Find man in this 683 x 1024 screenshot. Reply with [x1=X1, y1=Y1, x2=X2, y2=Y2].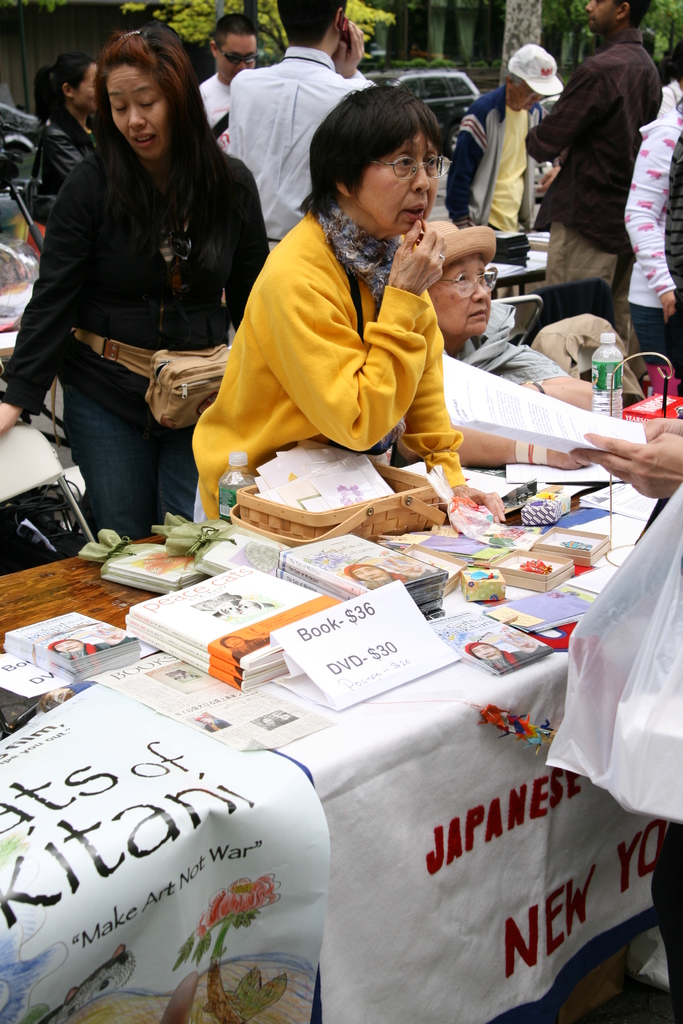
[x1=450, y1=46, x2=562, y2=233].
